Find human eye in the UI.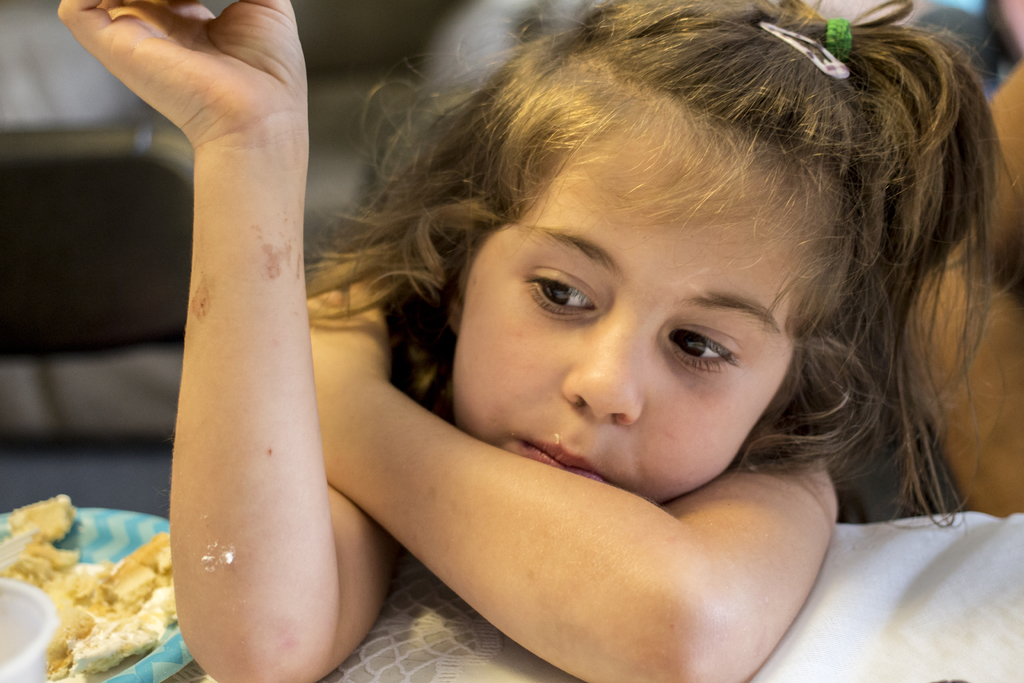
UI element at (518, 259, 609, 323).
